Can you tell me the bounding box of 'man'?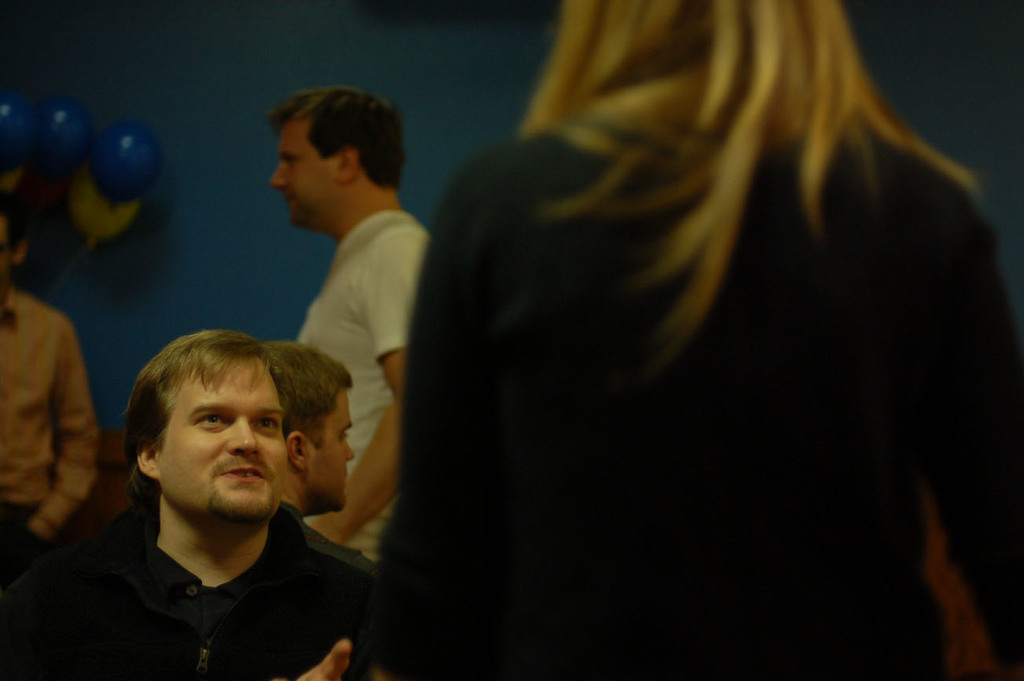
bbox=(2, 189, 97, 575).
